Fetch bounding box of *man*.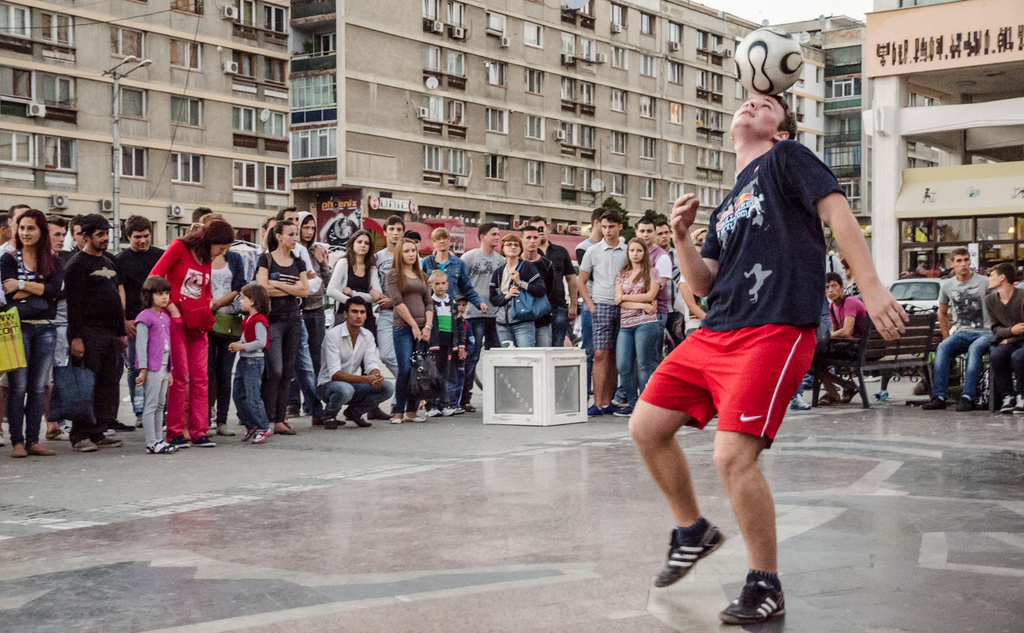
Bbox: {"x1": 921, "y1": 252, "x2": 993, "y2": 410}.
